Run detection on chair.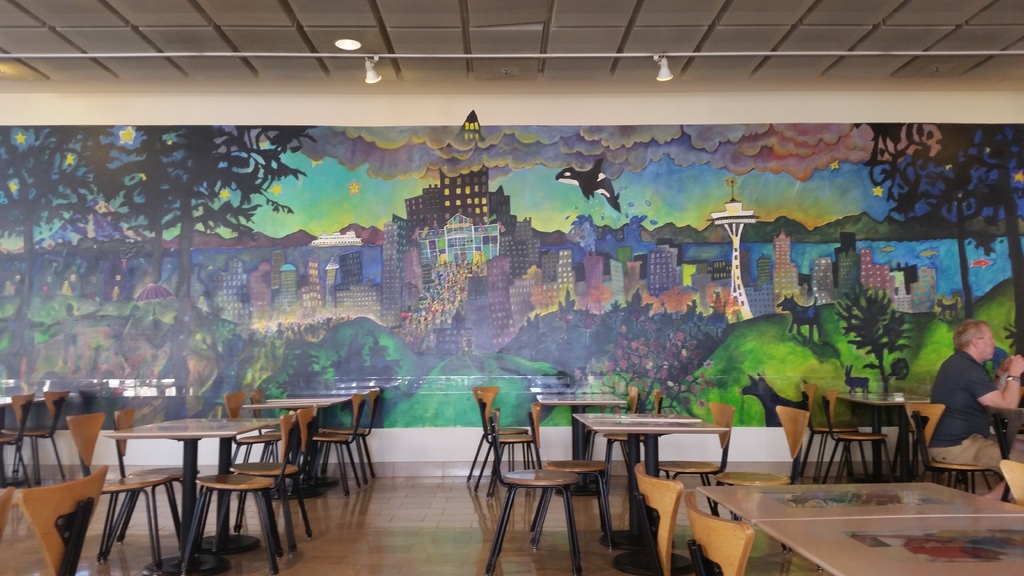
Result: {"left": 0, "top": 487, "right": 10, "bottom": 542}.
